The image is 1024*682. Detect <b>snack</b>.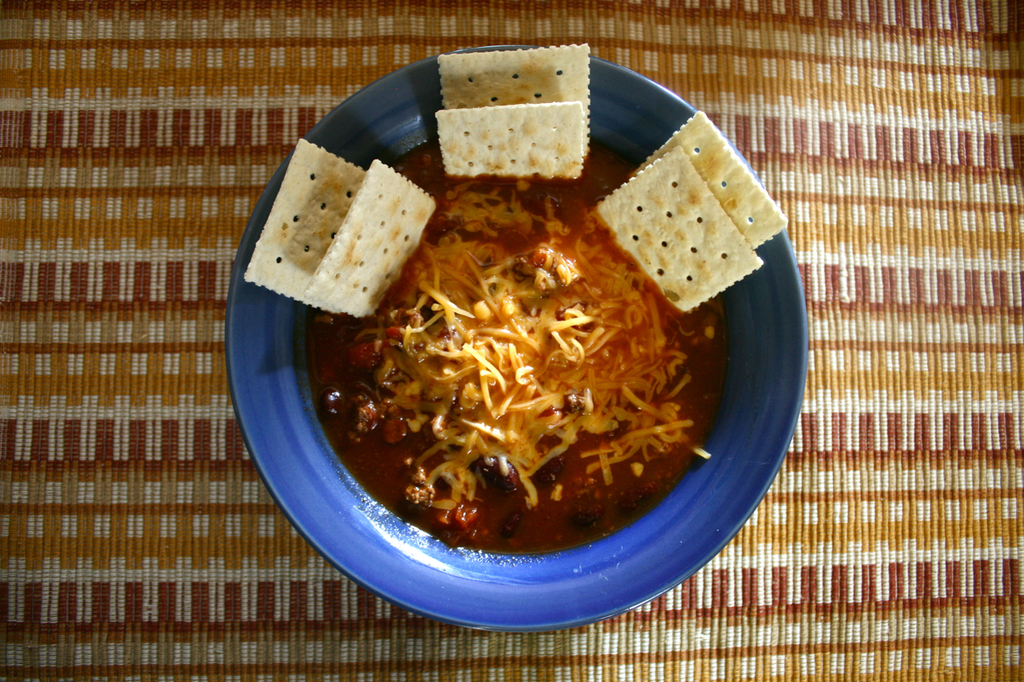
Detection: (x1=588, y1=107, x2=791, y2=326).
